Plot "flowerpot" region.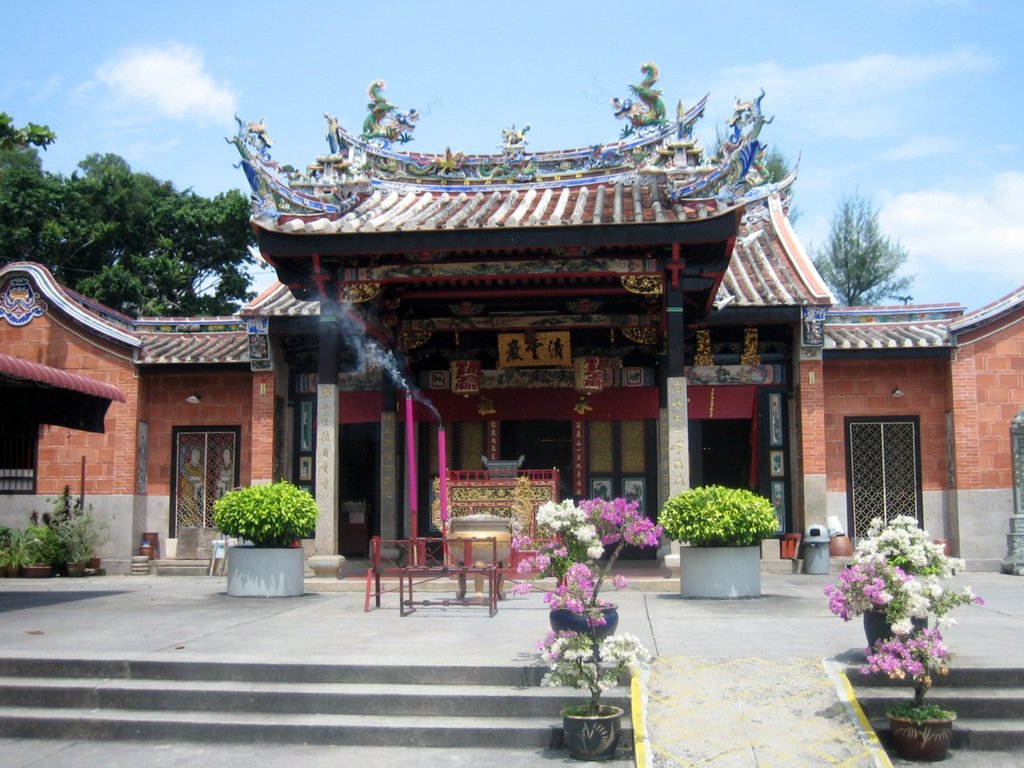
Plotted at (x1=549, y1=602, x2=619, y2=659).
